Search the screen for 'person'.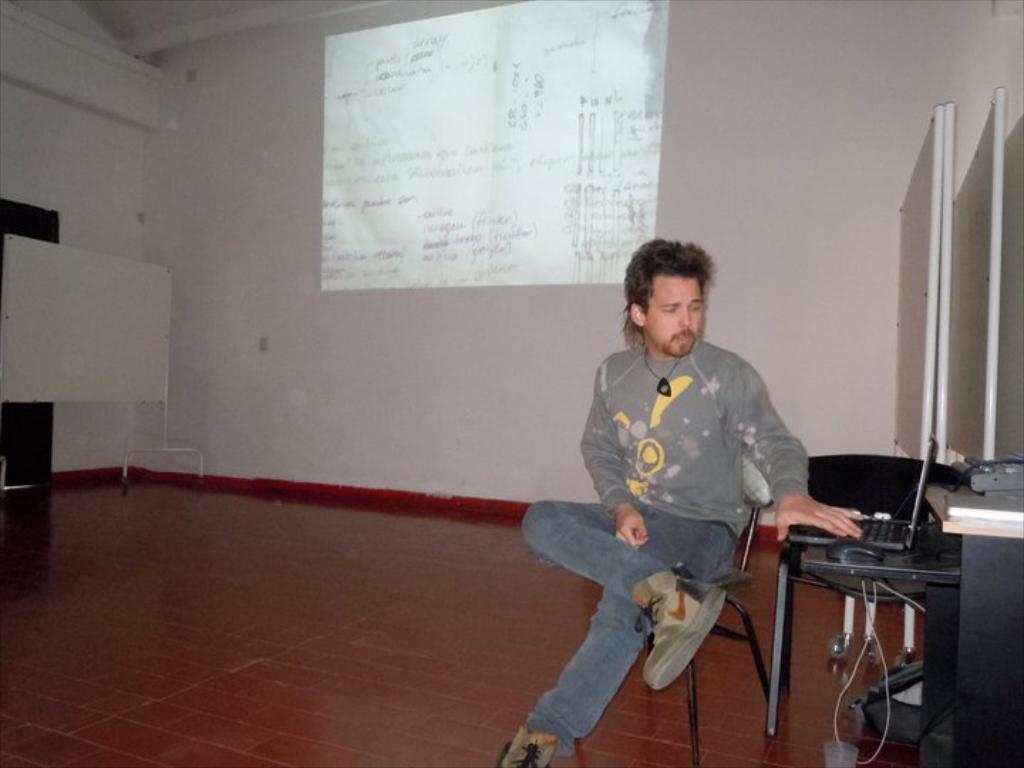
Found at x1=516, y1=286, x2=795, y2=751.
